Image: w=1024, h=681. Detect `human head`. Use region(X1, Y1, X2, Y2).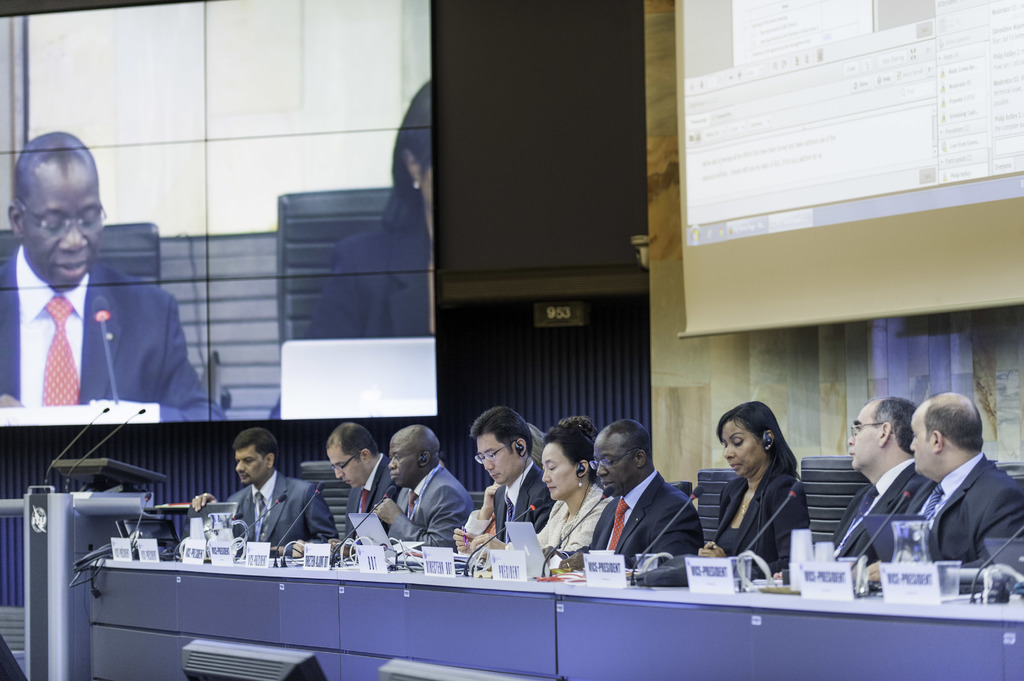
region(384, 428, 439, 490).
